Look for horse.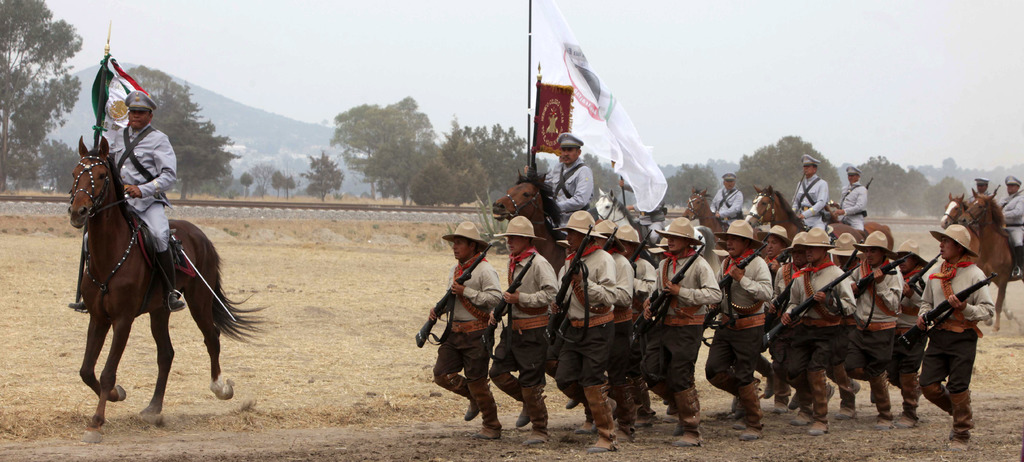
Found: {"left": 591, "top": 185, "right": 722, "bottom": 276}.
